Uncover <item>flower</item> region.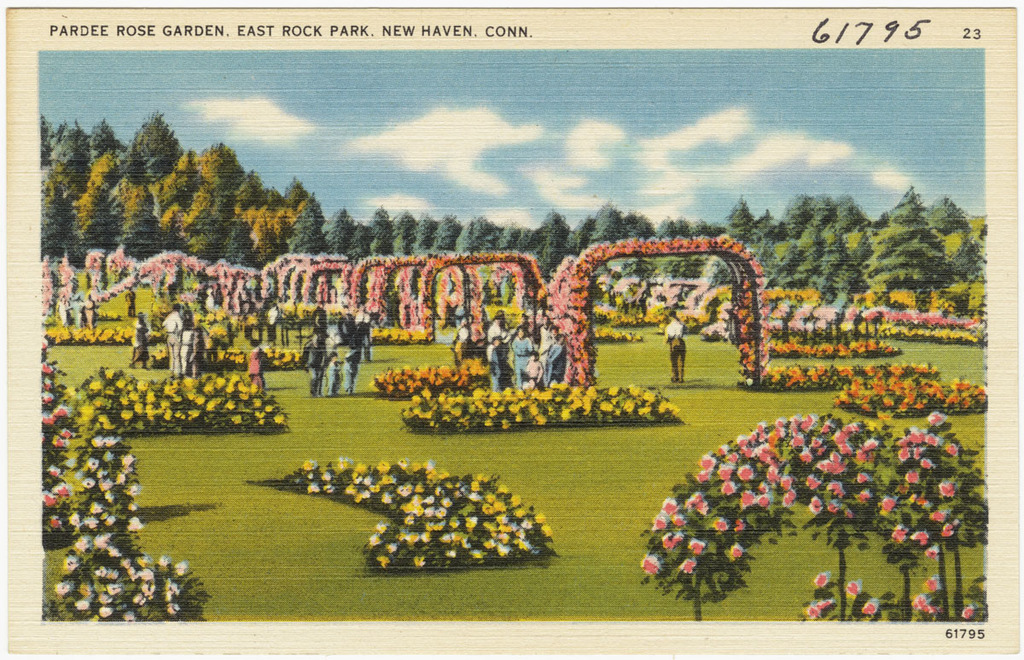
Uncovered: select_region(908, 531, 932, 546).
